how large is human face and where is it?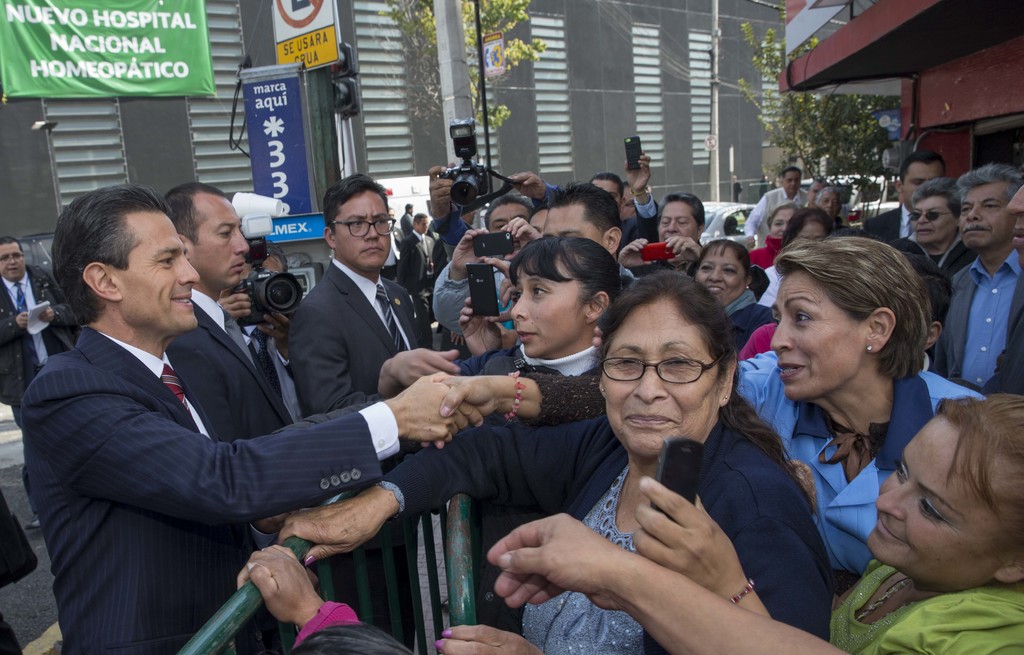
Bounding box: [left=792, top=227, right=825, bottom=243].
